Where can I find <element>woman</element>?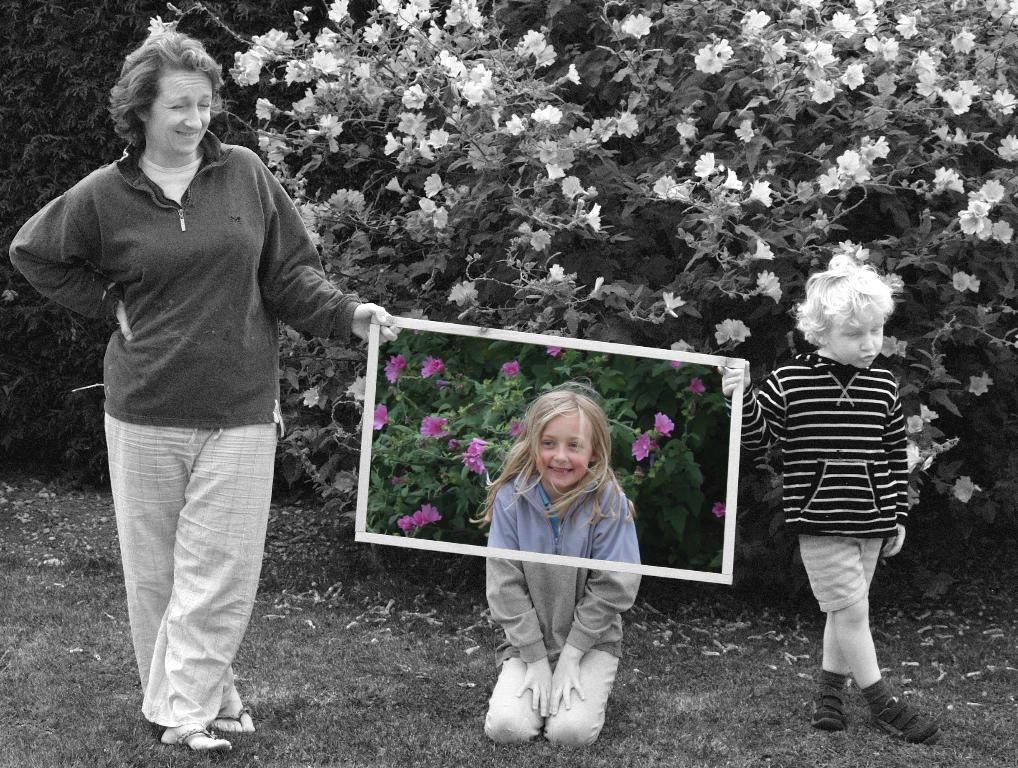
You can find it at 28 36 346 743.
